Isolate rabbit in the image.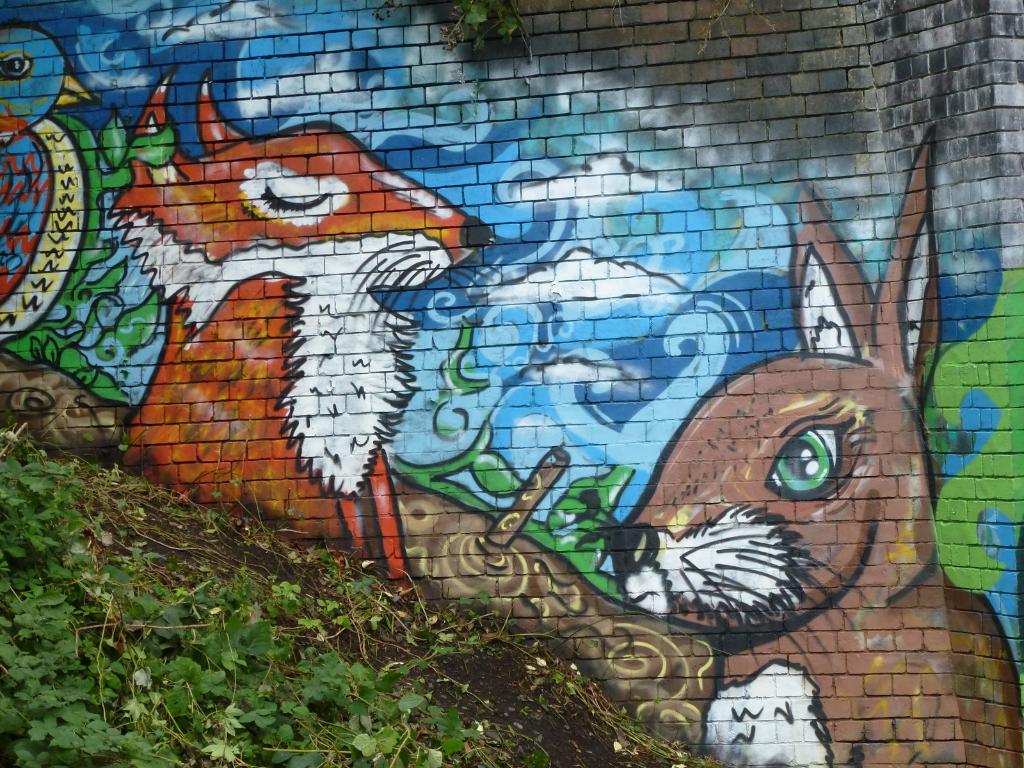
Isolated region: 598 124 1023 767.
